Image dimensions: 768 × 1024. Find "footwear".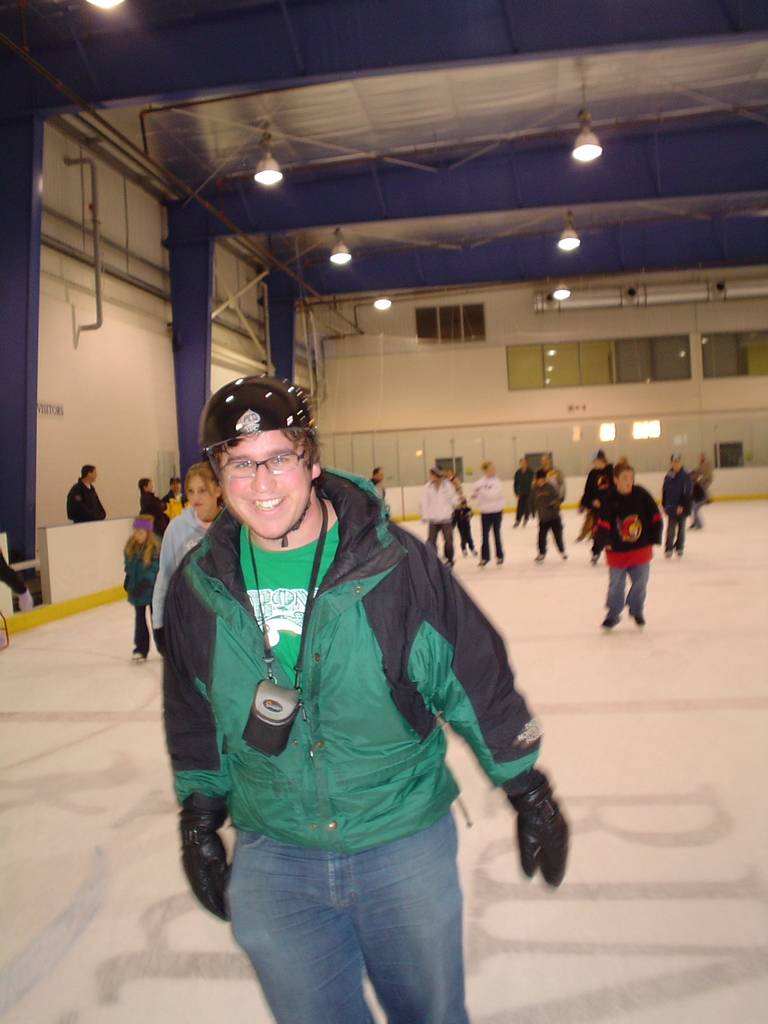
<box>597,611,623,632</box>.
